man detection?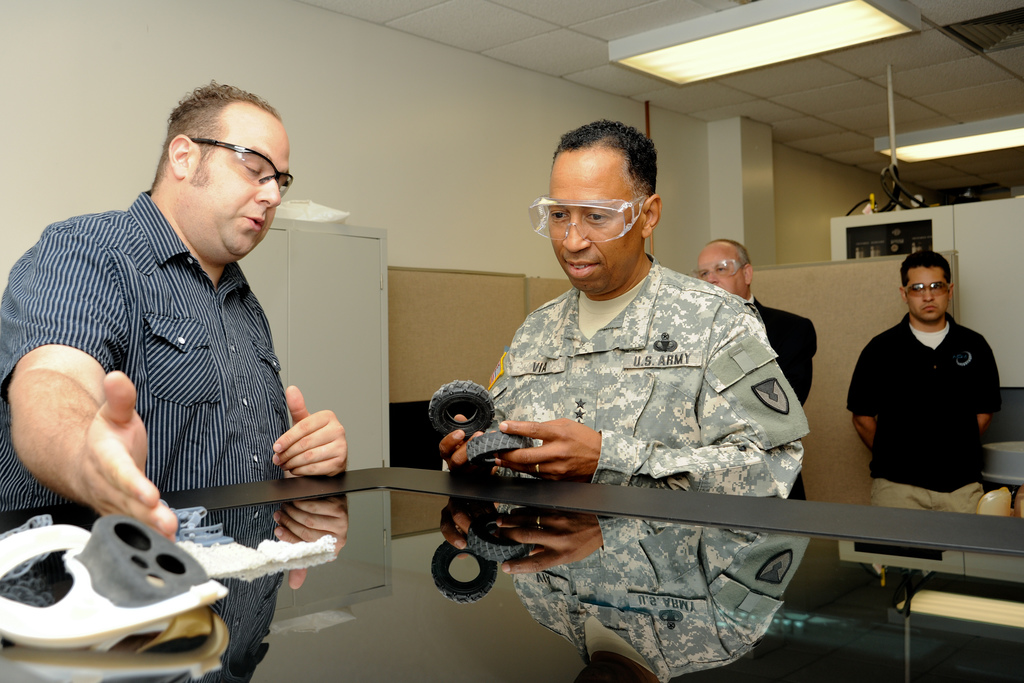
[x1=691, y1=237, x2=819, y2=504]
